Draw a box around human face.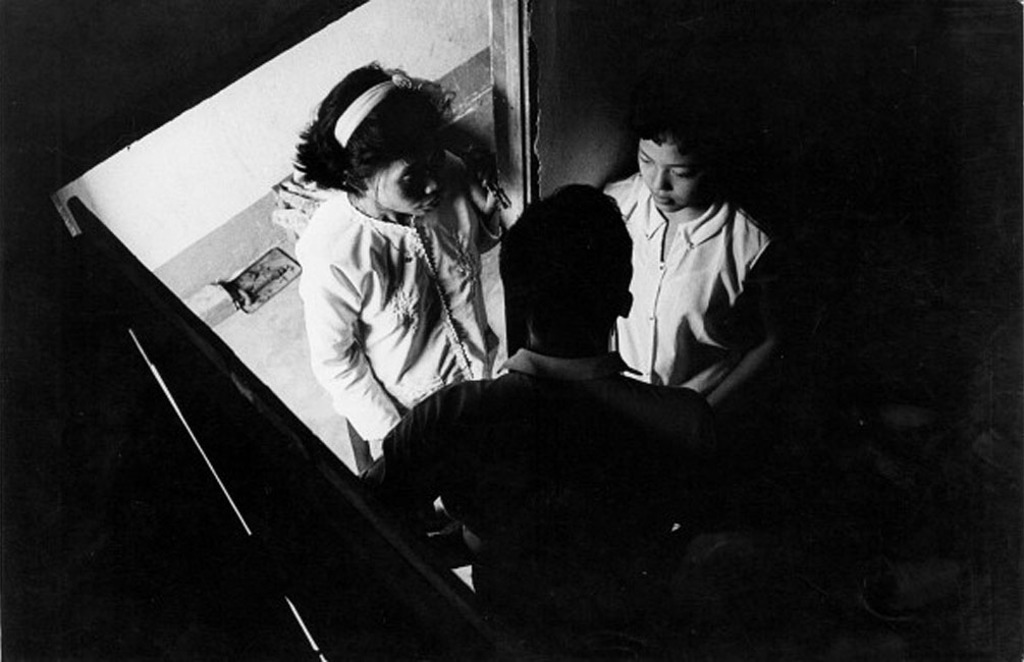
(left=377, top=153, right=446, bottom=221).
